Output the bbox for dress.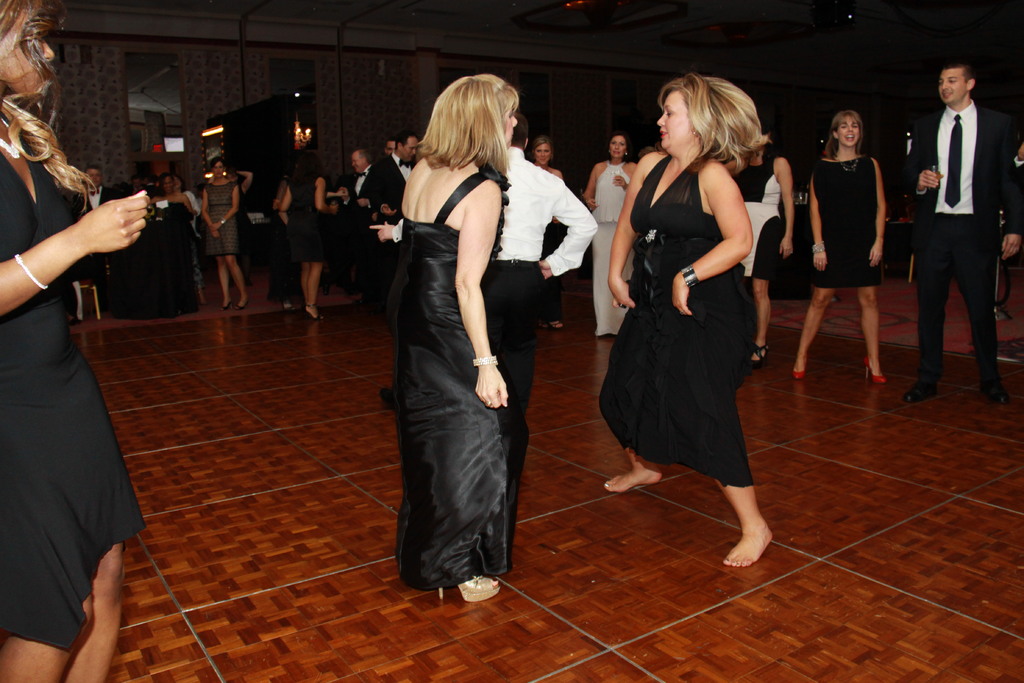
{"x1": 204, "y1": 178, "x2": 236, "y2": 257}.
